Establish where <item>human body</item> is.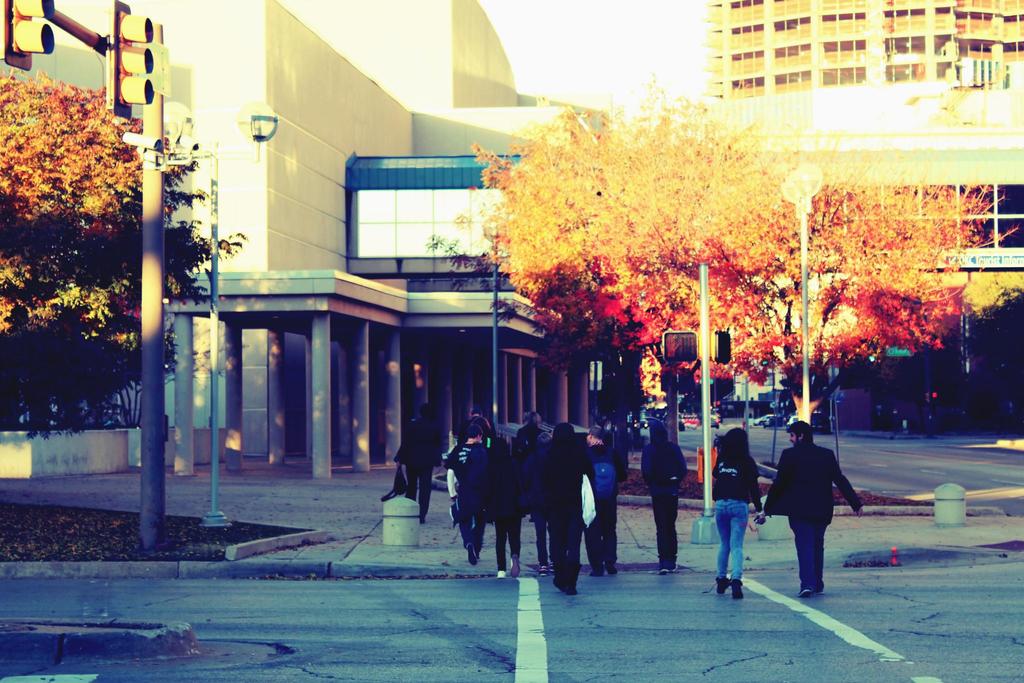
Established at select_region(644, 442, 689, 577).
